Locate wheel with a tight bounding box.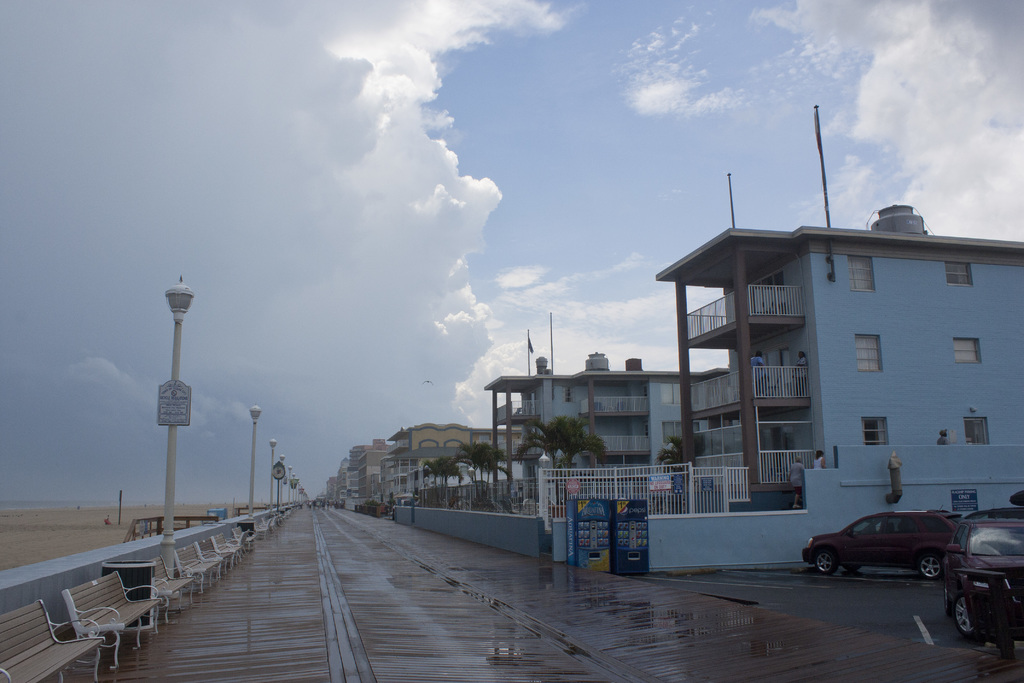
region(920, 548, 946, 577).
